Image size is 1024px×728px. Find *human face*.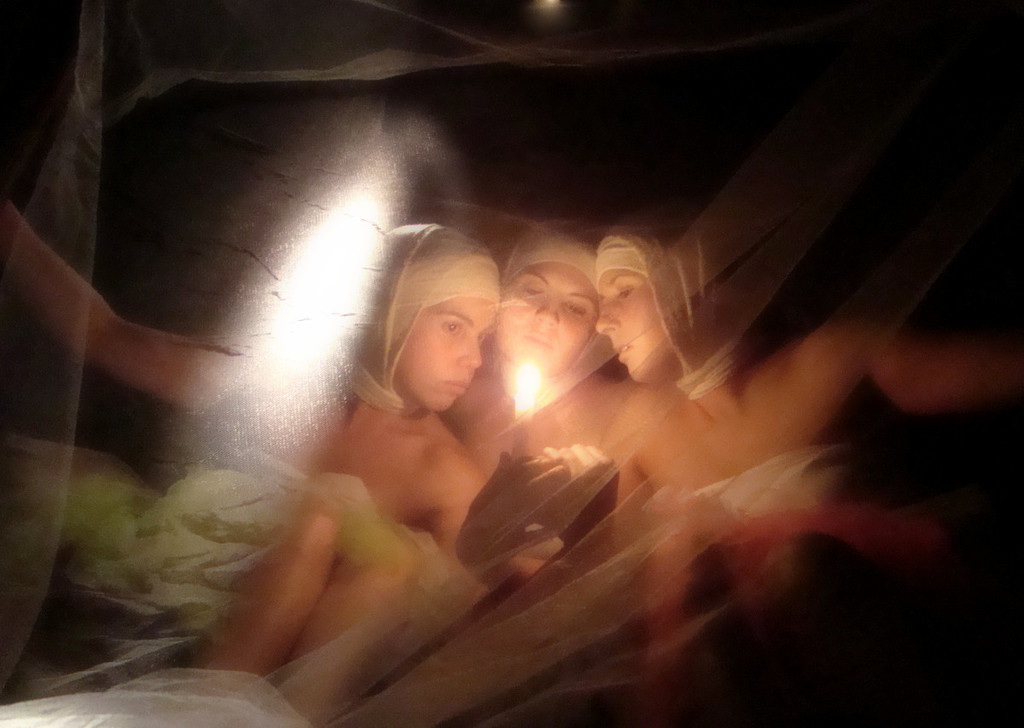
crop(594, 260, 666, 380).
